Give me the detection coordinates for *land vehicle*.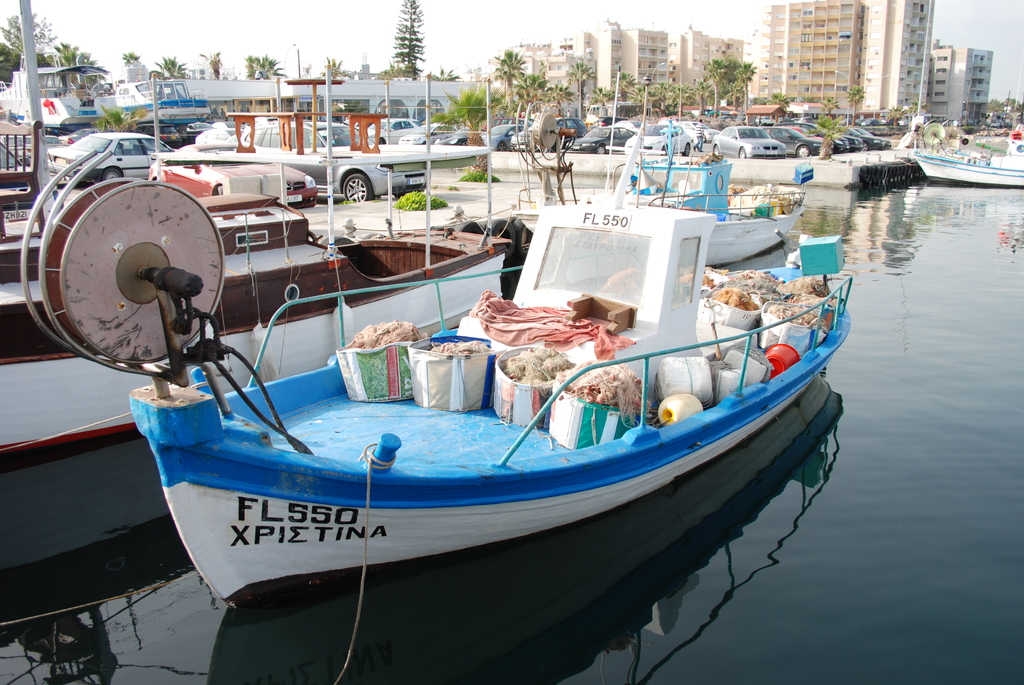
0, 146, 53, 226.
